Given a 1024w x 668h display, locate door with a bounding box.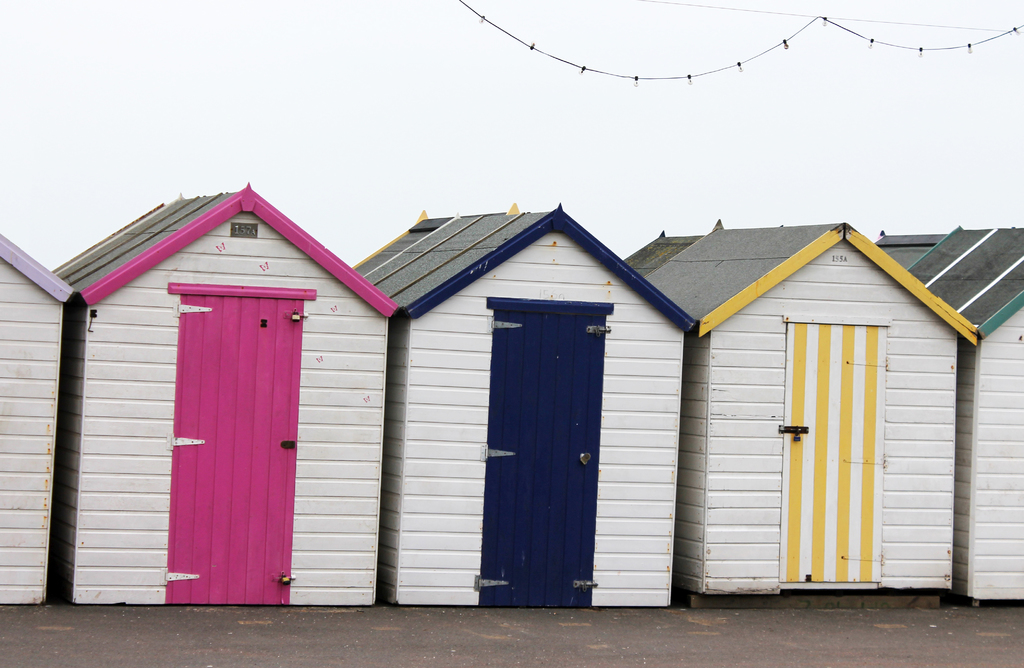
Located: locate(778, 320, 886, 580).
